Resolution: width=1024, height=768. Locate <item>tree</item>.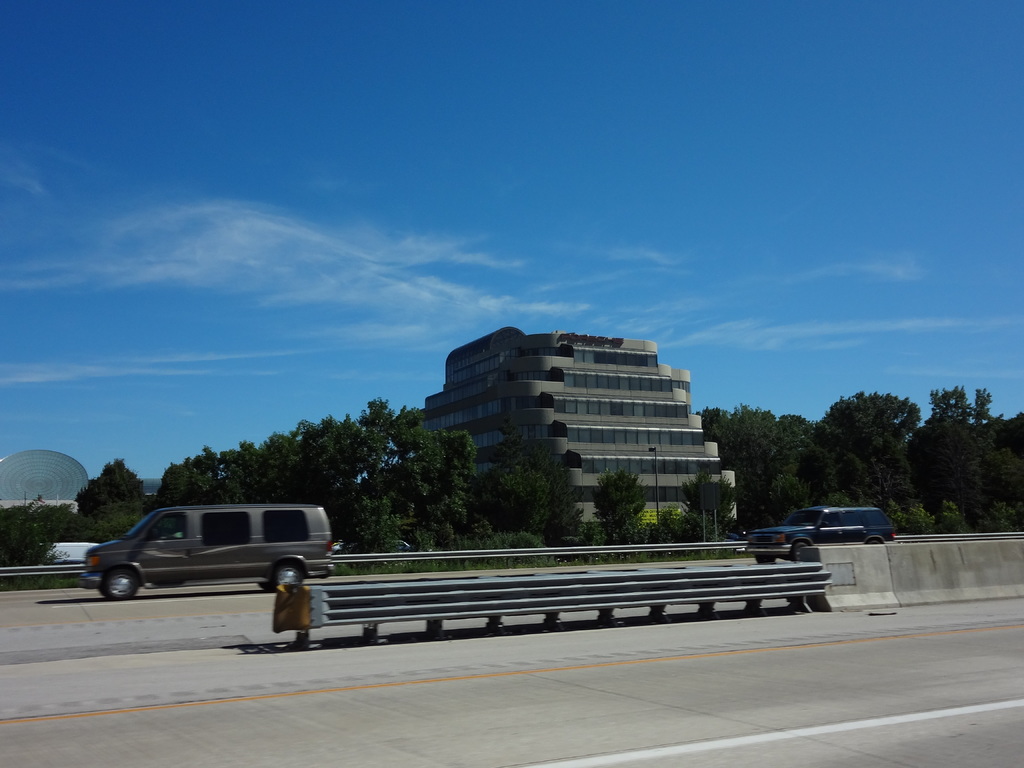
Rect(645, 506, 714, 560).
